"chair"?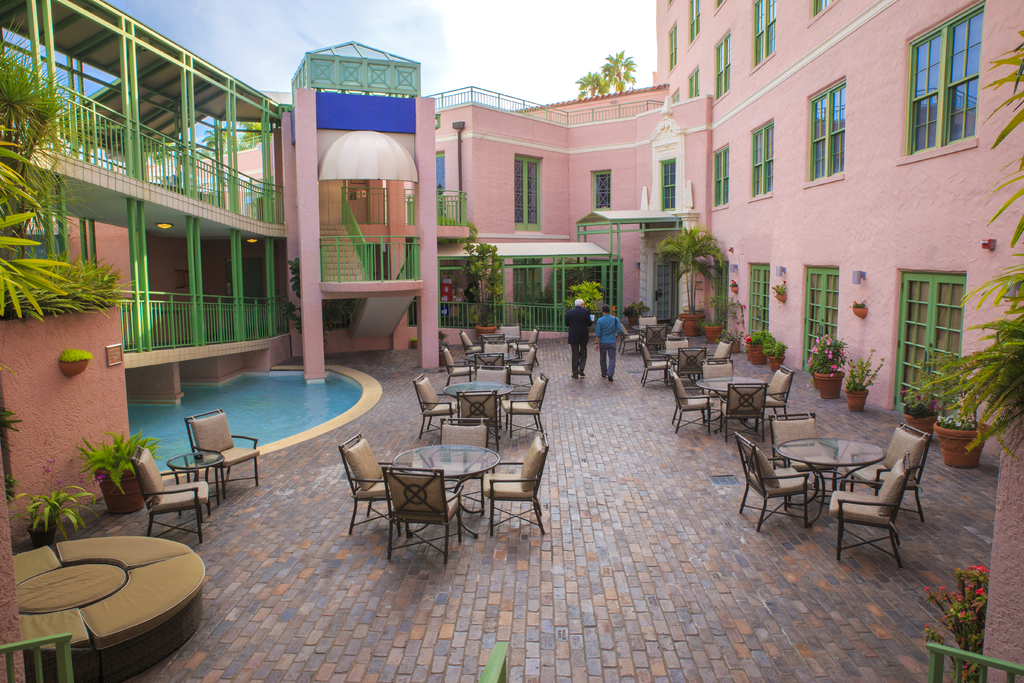
locate(731, 433, 813, 531)
